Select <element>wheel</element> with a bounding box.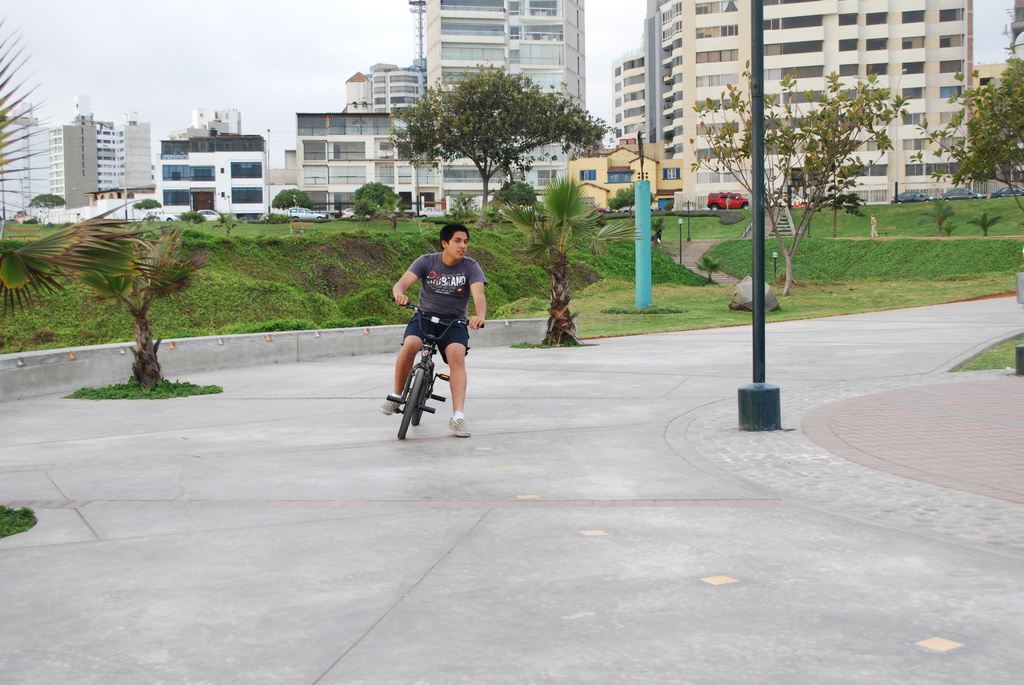
413 361 431 427.
